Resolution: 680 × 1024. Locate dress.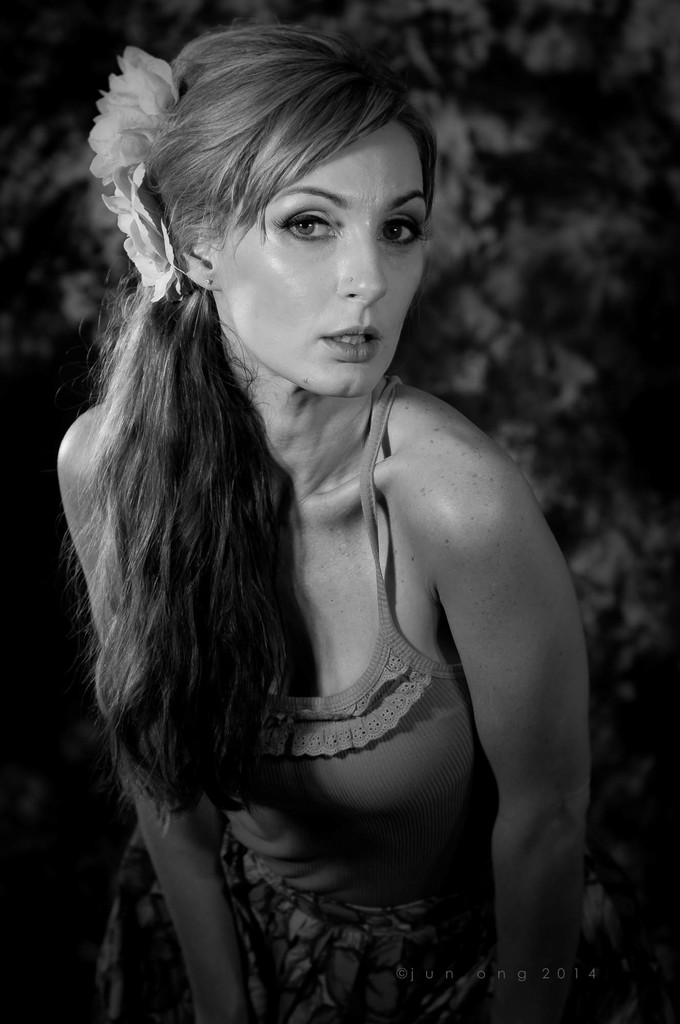
(83, 374, 514, 1023).
